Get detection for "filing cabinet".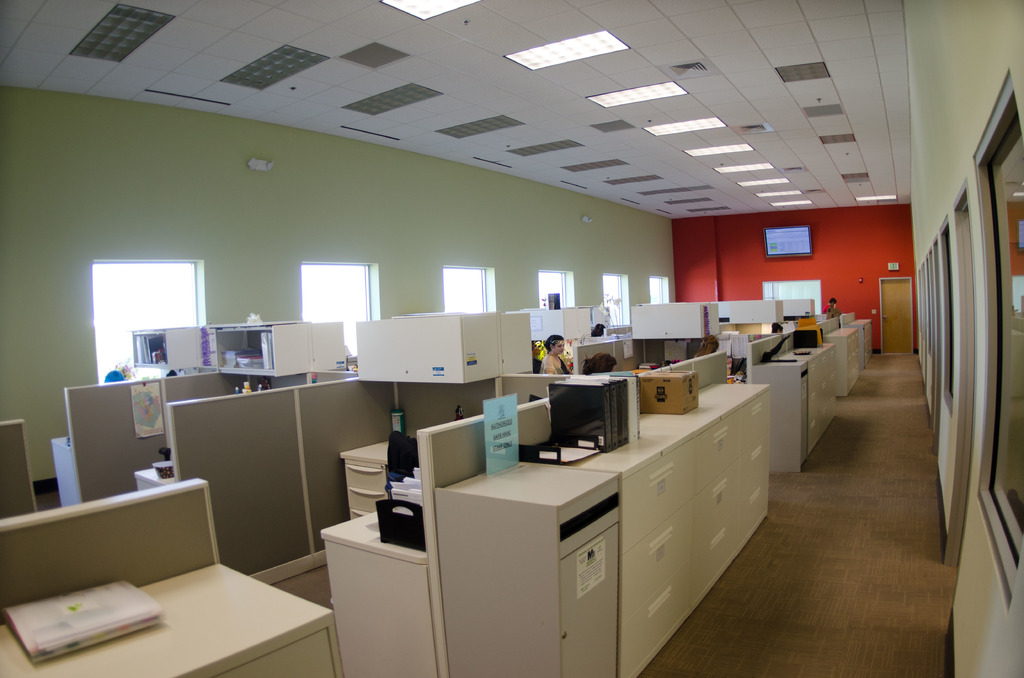
Detection: box=[420, 314, 785, 673].
